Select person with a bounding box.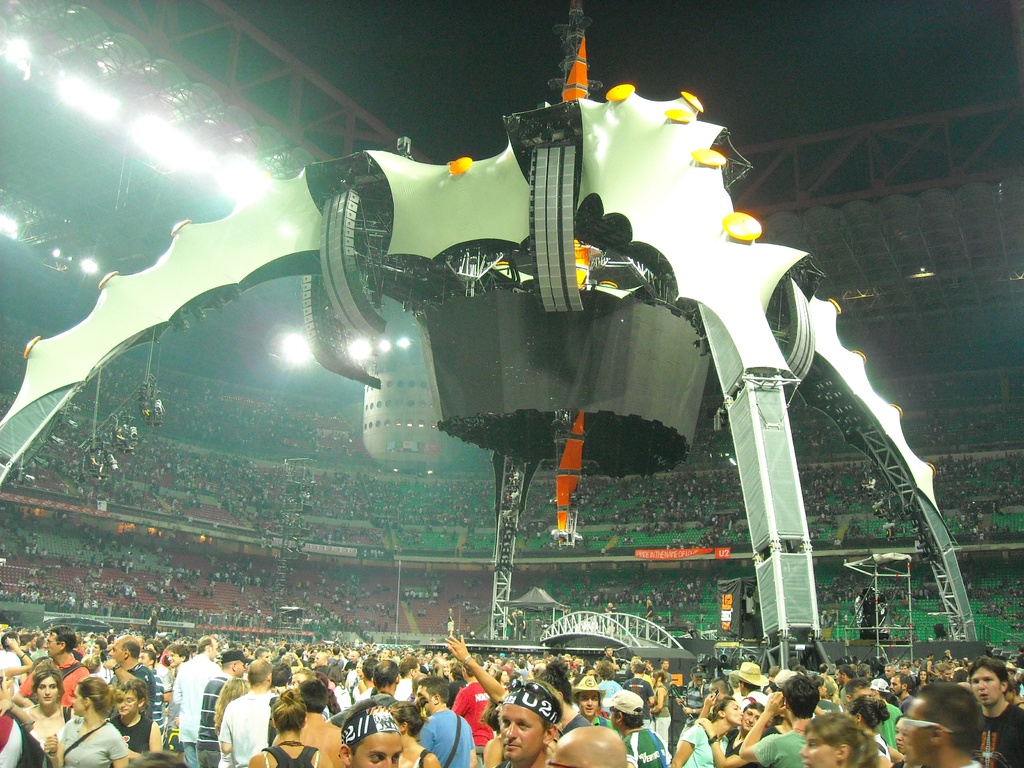
bbox(669, 697, 740, 765).
